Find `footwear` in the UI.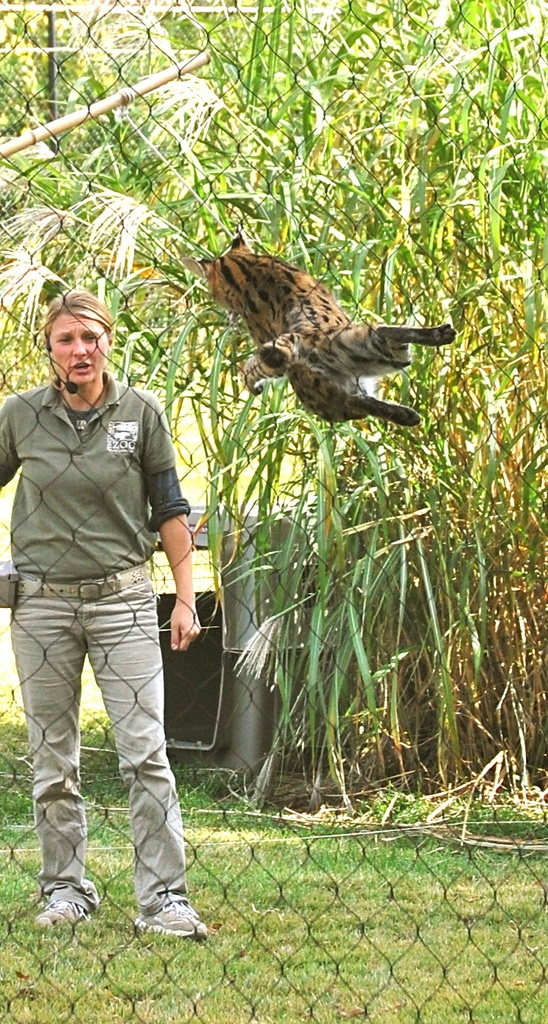
UI element at x1=136, y1=894, x2=219, y2=939.
